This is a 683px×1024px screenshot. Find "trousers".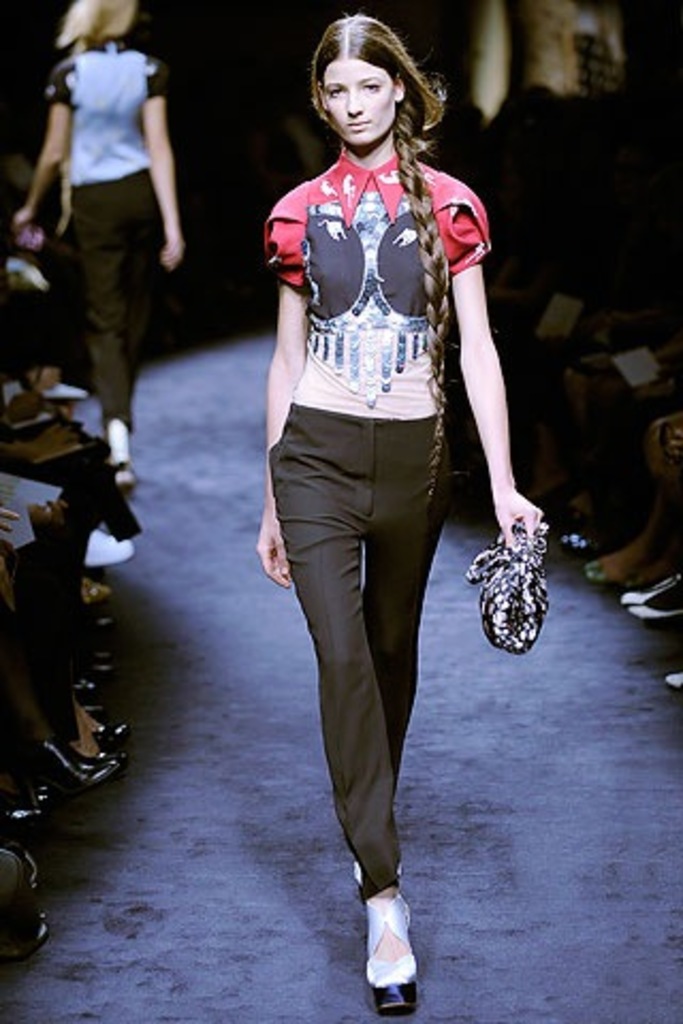
Bounding box: left=66, top=164, right=169, bottom=429.
